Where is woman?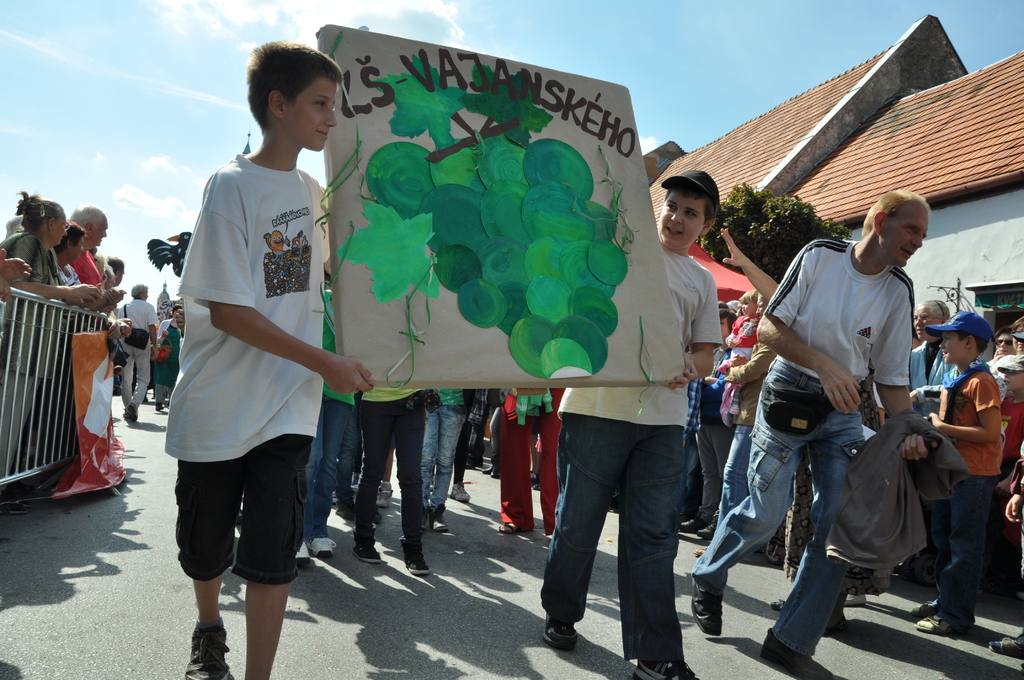
bbox=[154, 307, 182, 413].
